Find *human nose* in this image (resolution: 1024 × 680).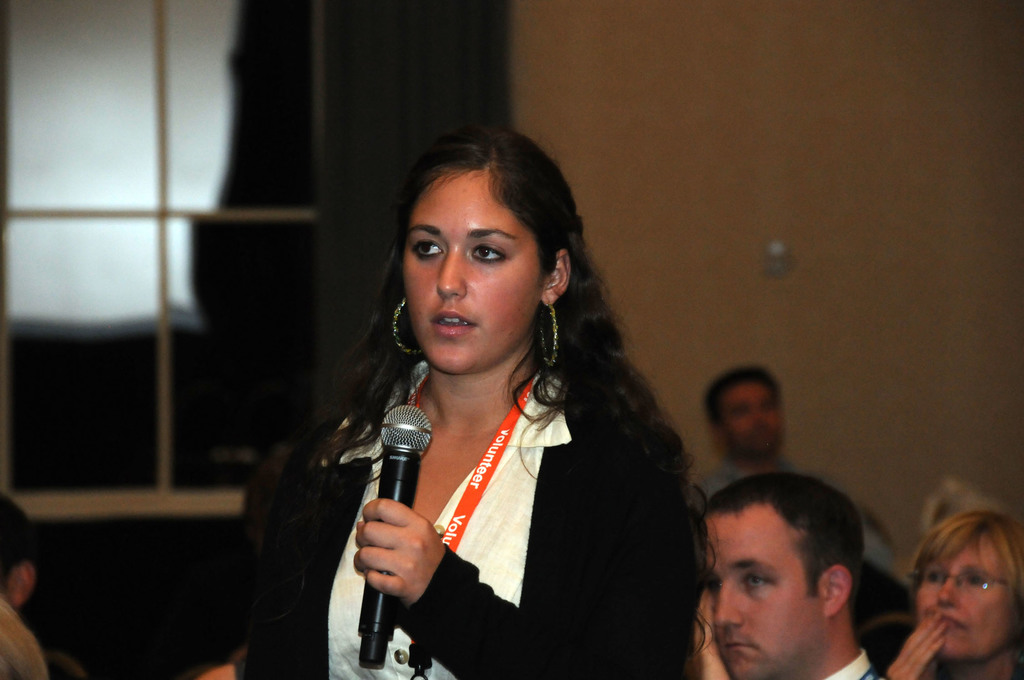
[750, 408, 766, 428].
